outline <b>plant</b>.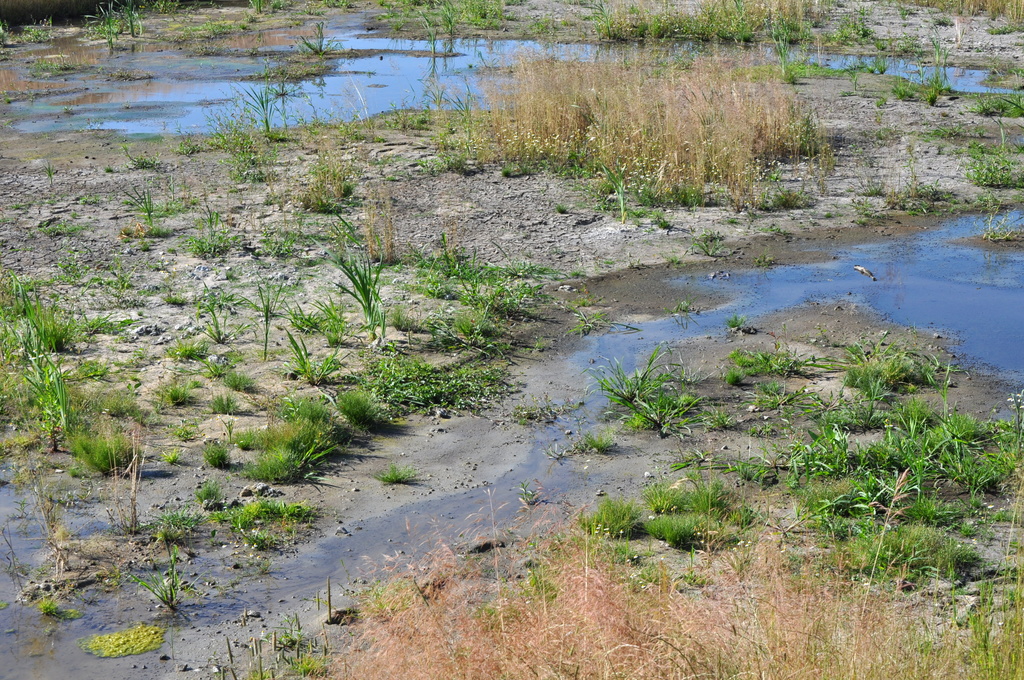
Outline: <box>85,1,124,54</box>.
